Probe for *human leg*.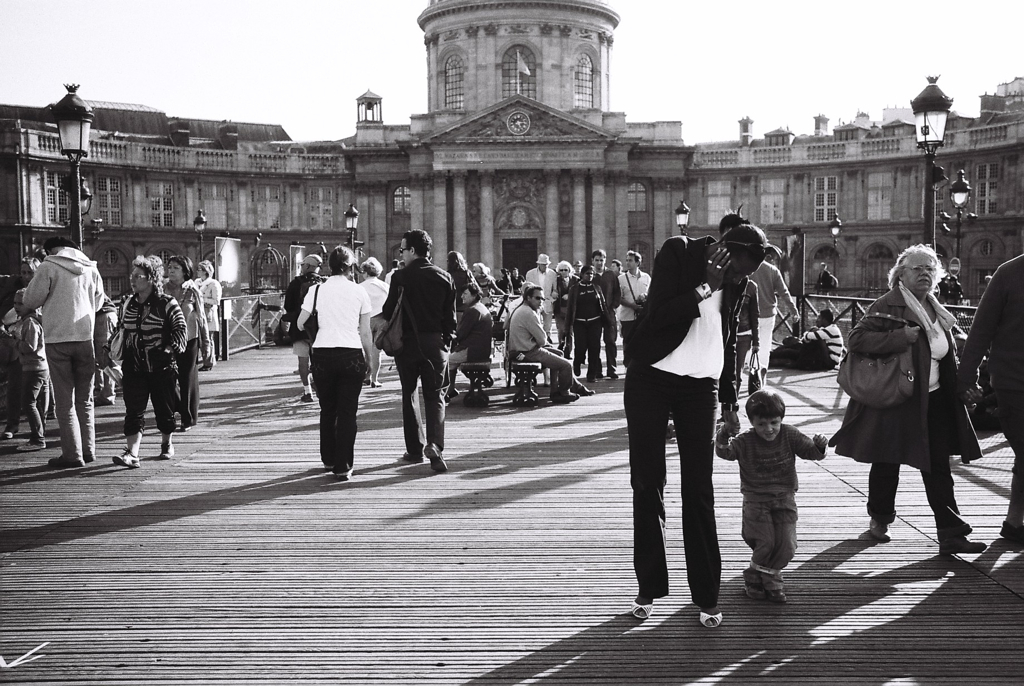
Probe result: {"left": 400, "top": 336, "right": 421, "bottom": 461}.
